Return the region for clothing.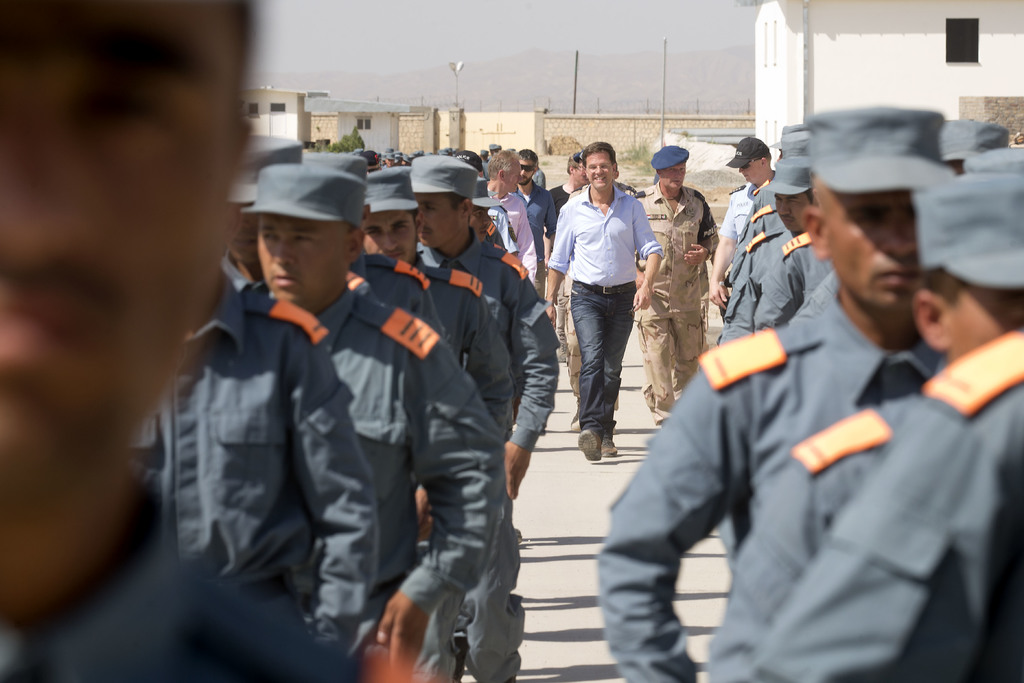
x1=719 y1=158 x2=819 y2=341.
